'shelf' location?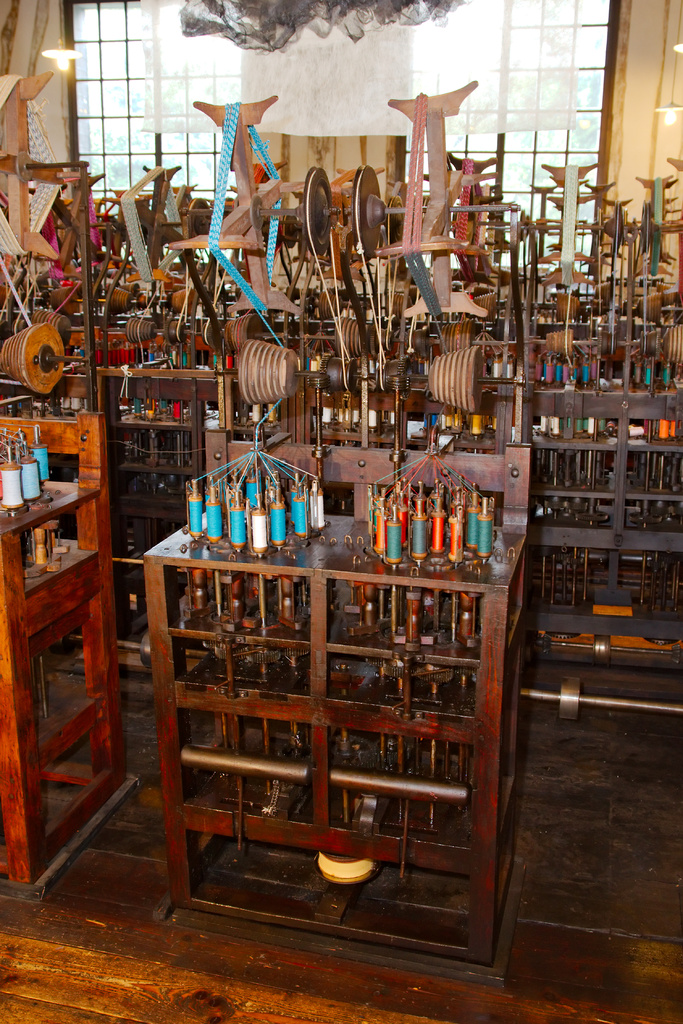
(0, 200, 218, 531)
